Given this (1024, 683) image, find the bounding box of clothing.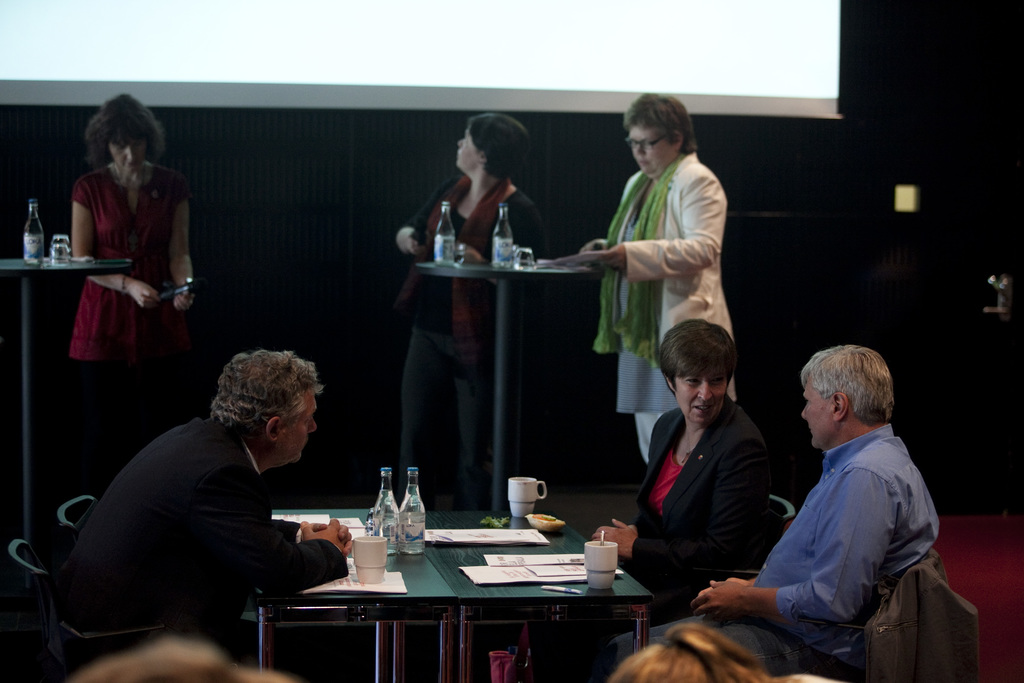
Rect(591, 149, 735, 460).
